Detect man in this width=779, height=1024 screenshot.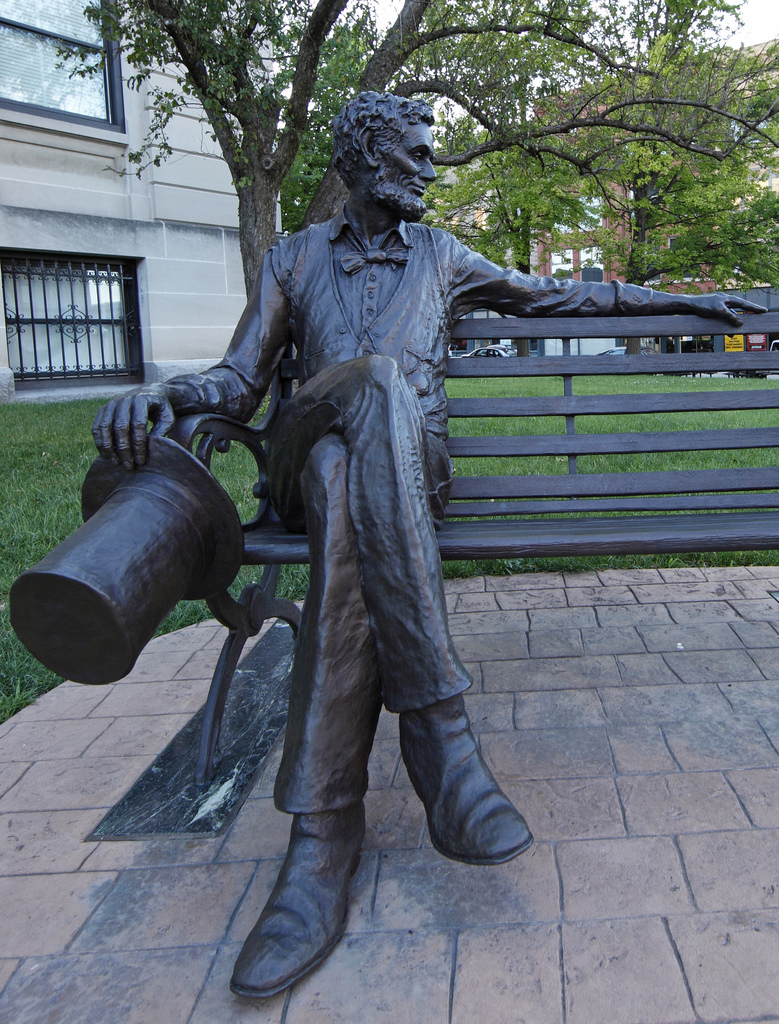
Detection: (93,84,773,1000).
